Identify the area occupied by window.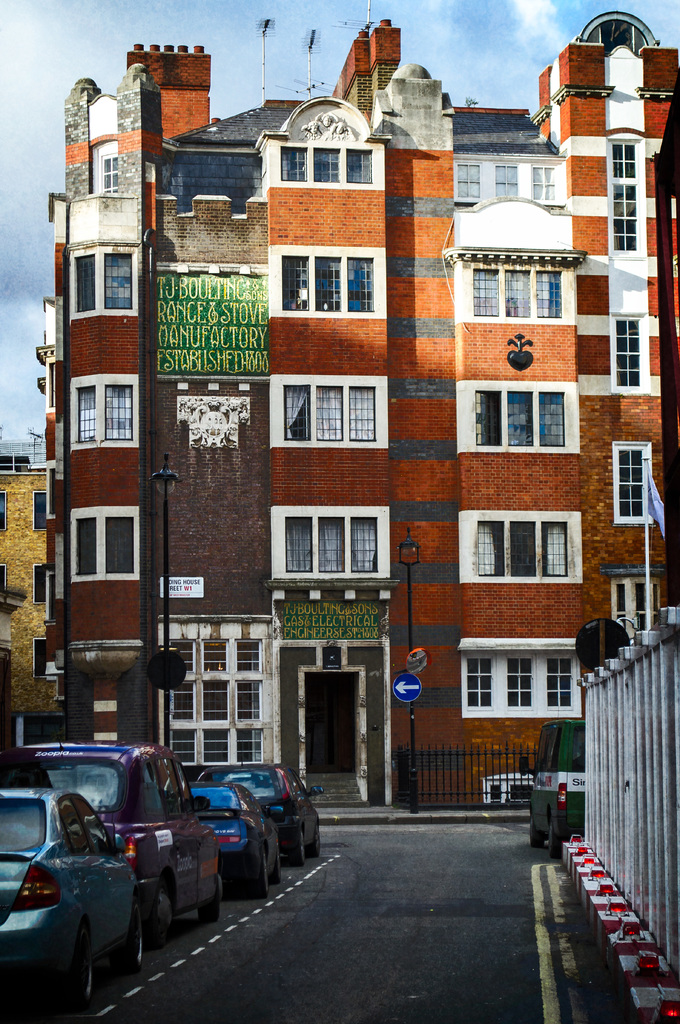
Area: rect(608, 137, 635, 252).
